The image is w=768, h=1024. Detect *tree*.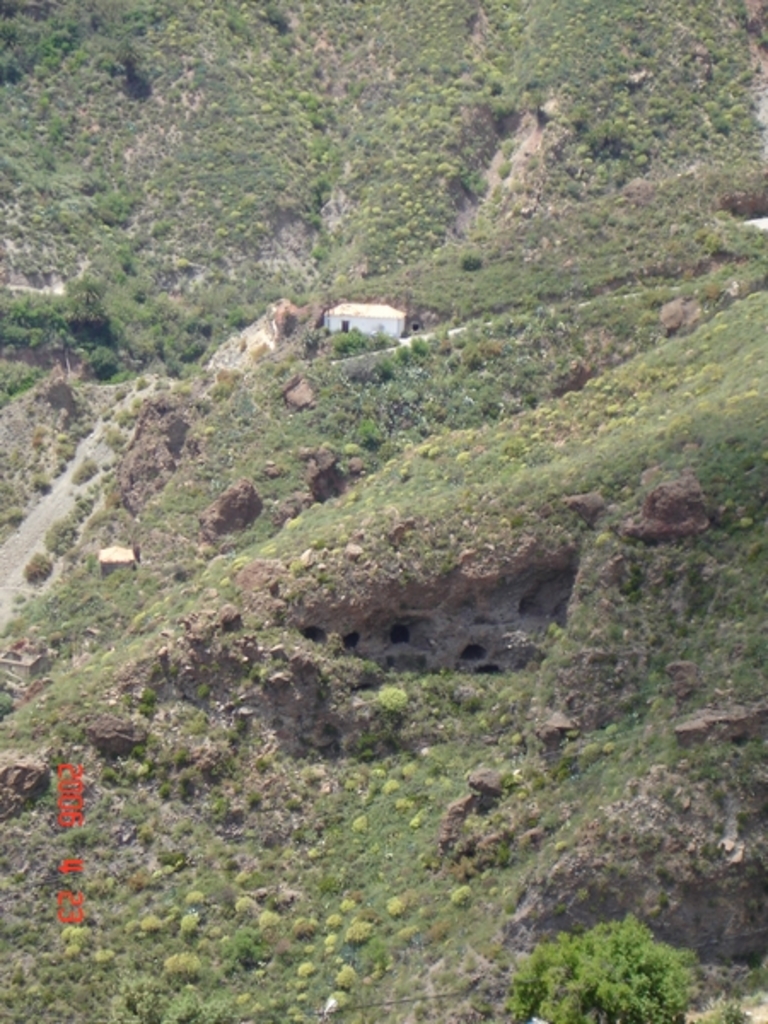
Detection: [515,911,708,1022].
